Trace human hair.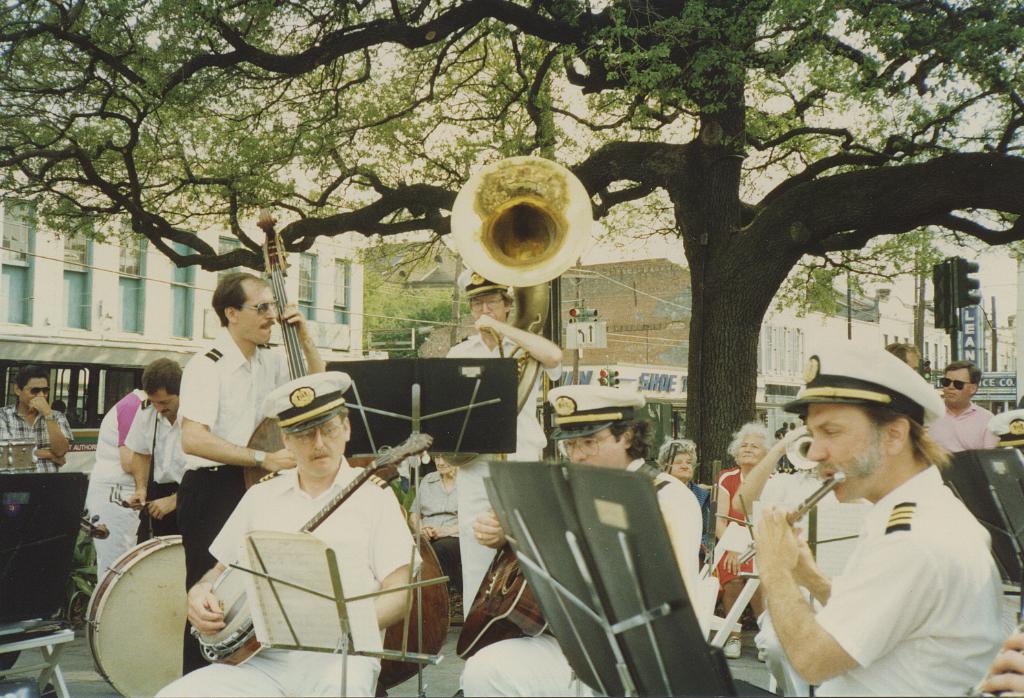
Traced to (x1=726, y1=423, x2=777, y2=459).
